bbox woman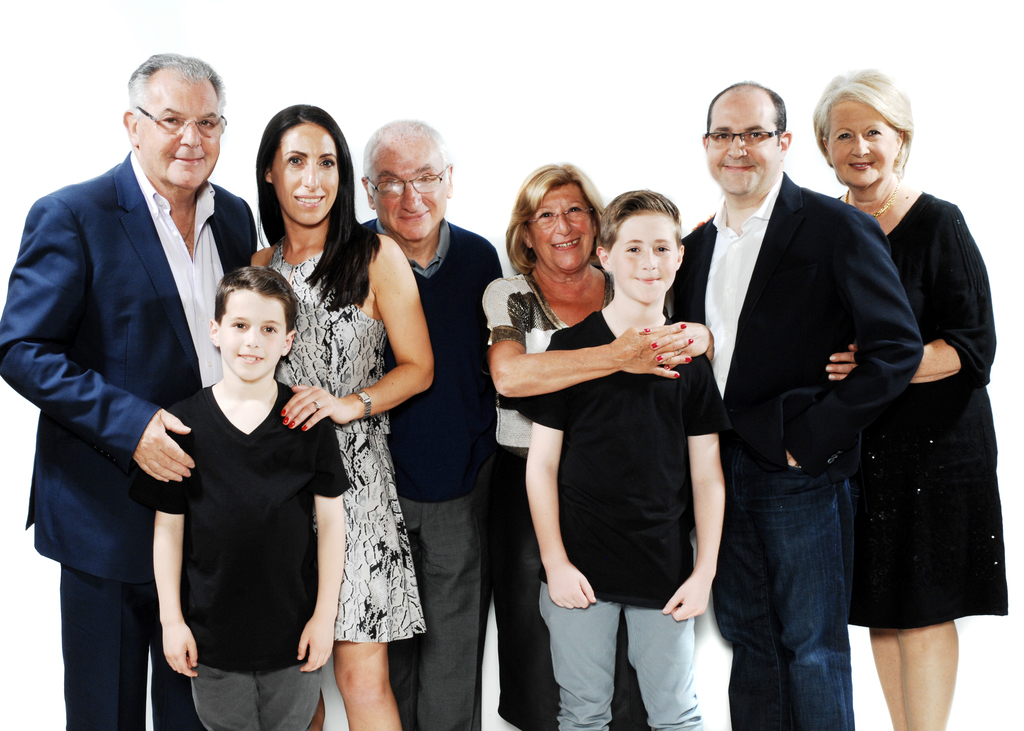
[x1=504, y1=141, x2=708, y2=713]
